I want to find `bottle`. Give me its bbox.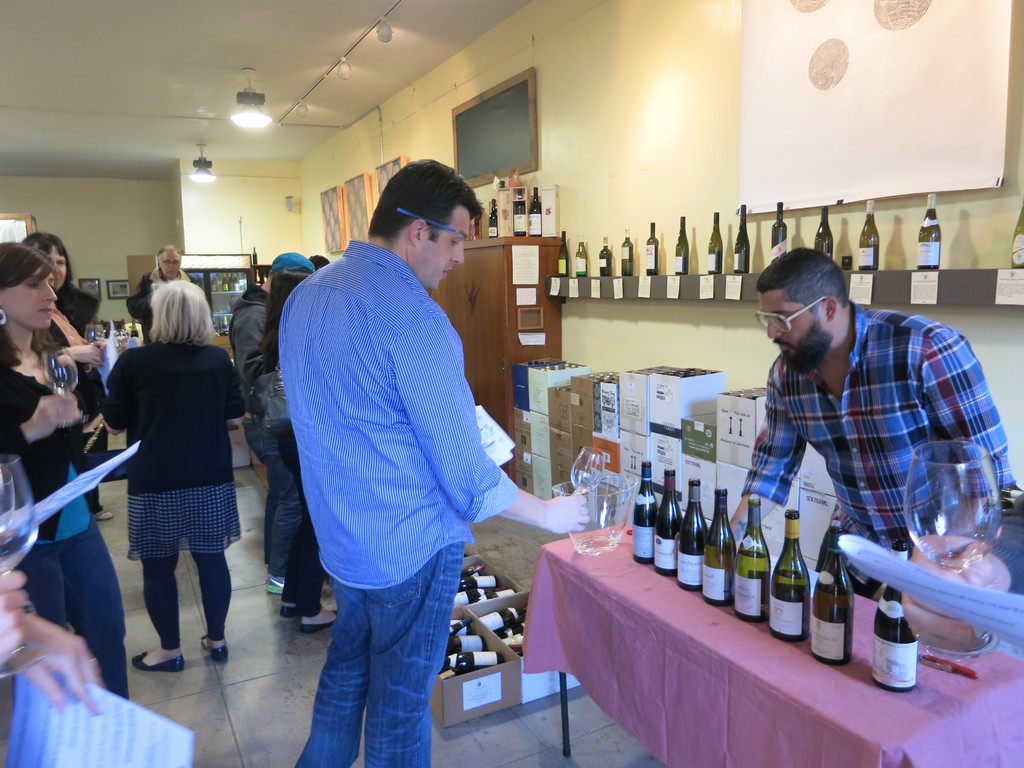
[731, 203, 745, 275].
